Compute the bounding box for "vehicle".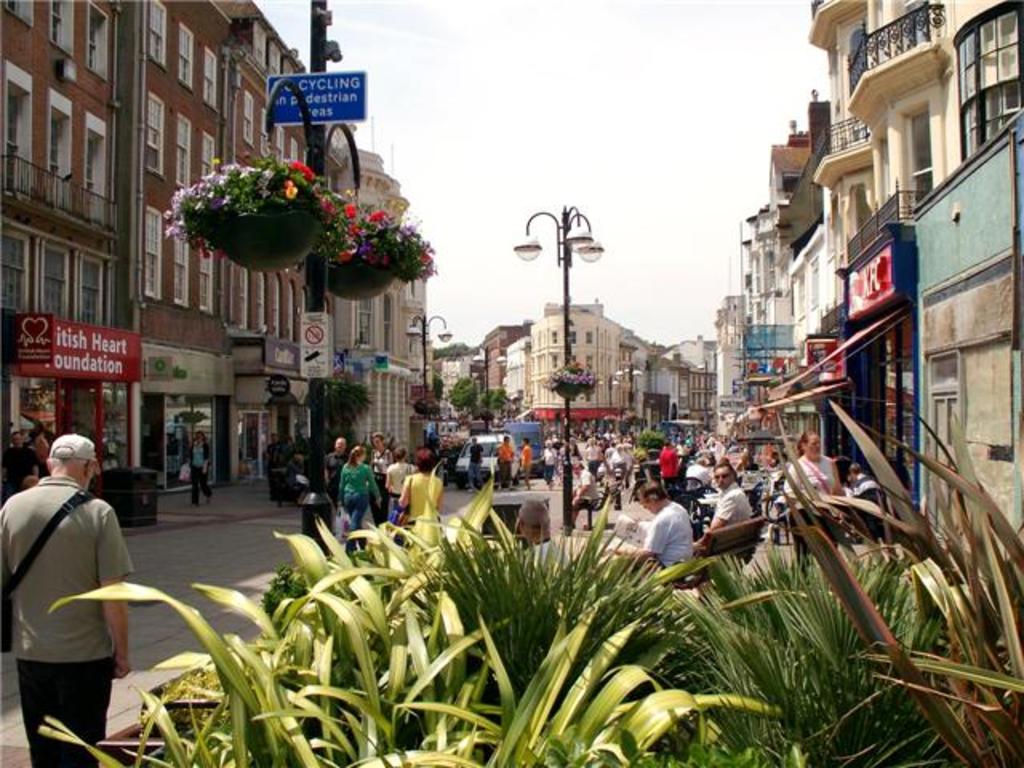
select_region(504, 414, 541, 469).
